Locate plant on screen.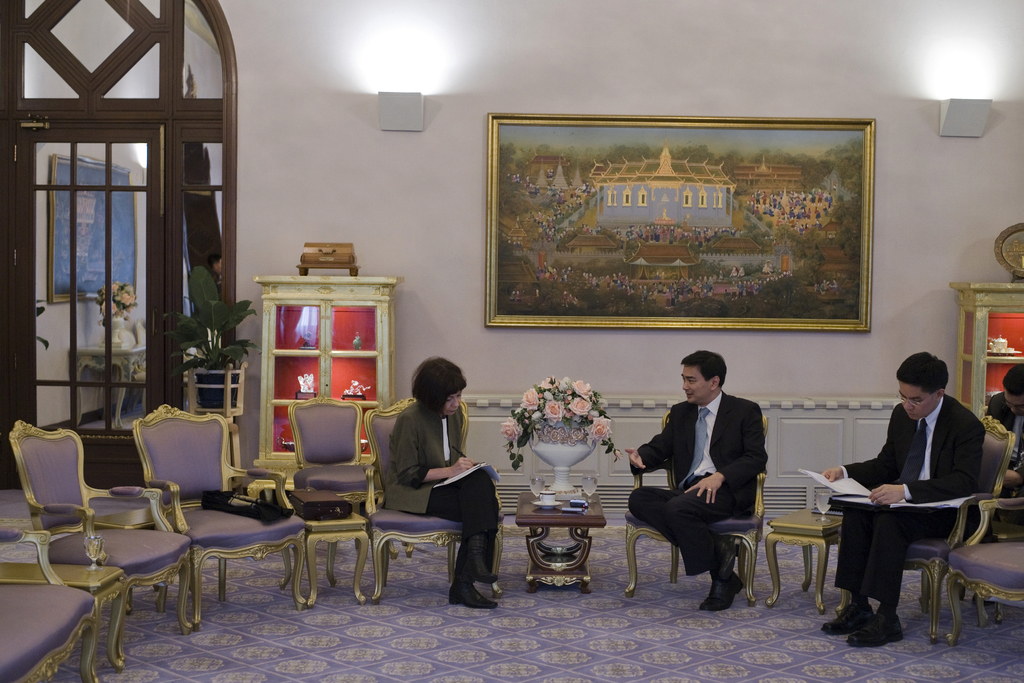
On screen at [x1=36, y1=338, x2=52, y2=353].
